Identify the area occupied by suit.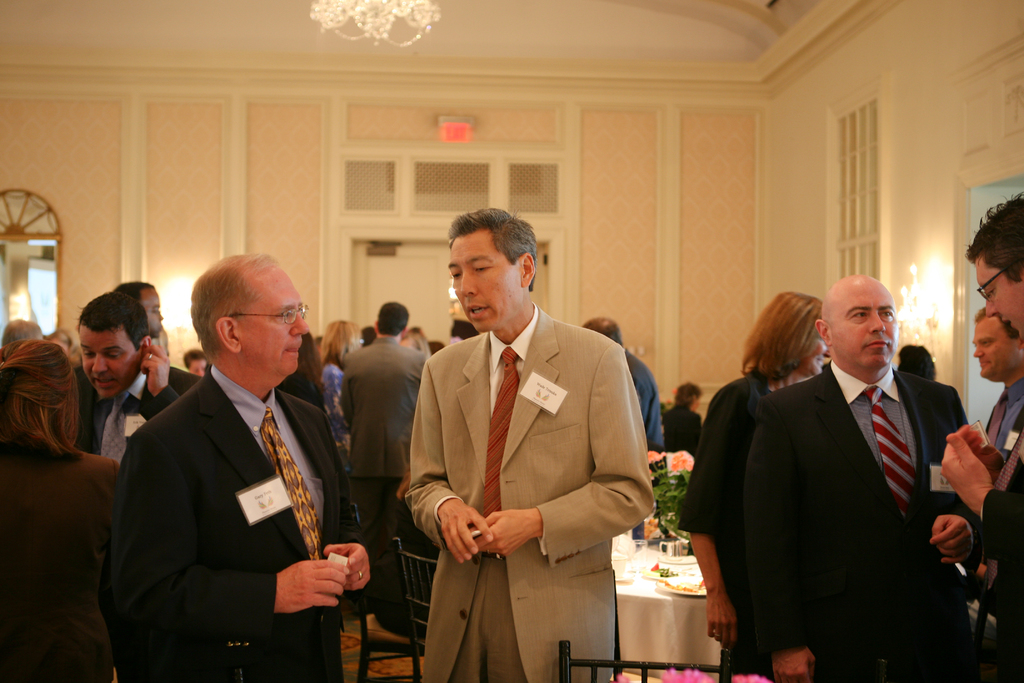
Area: 336 331 429 623.
